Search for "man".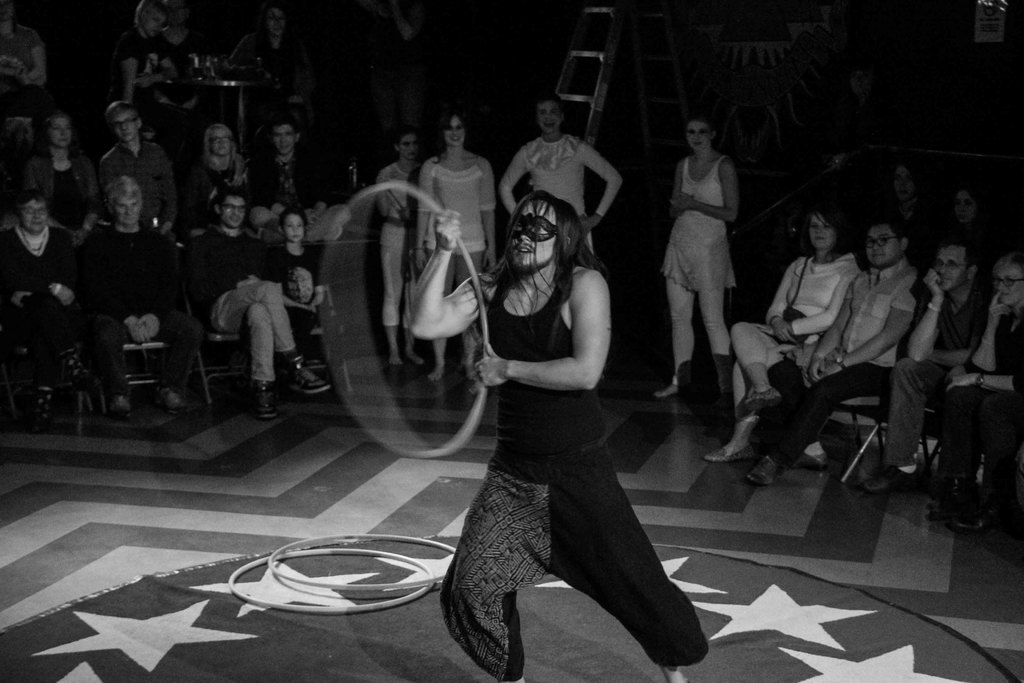
Found at bbox=[99, 97, 184, 235].
